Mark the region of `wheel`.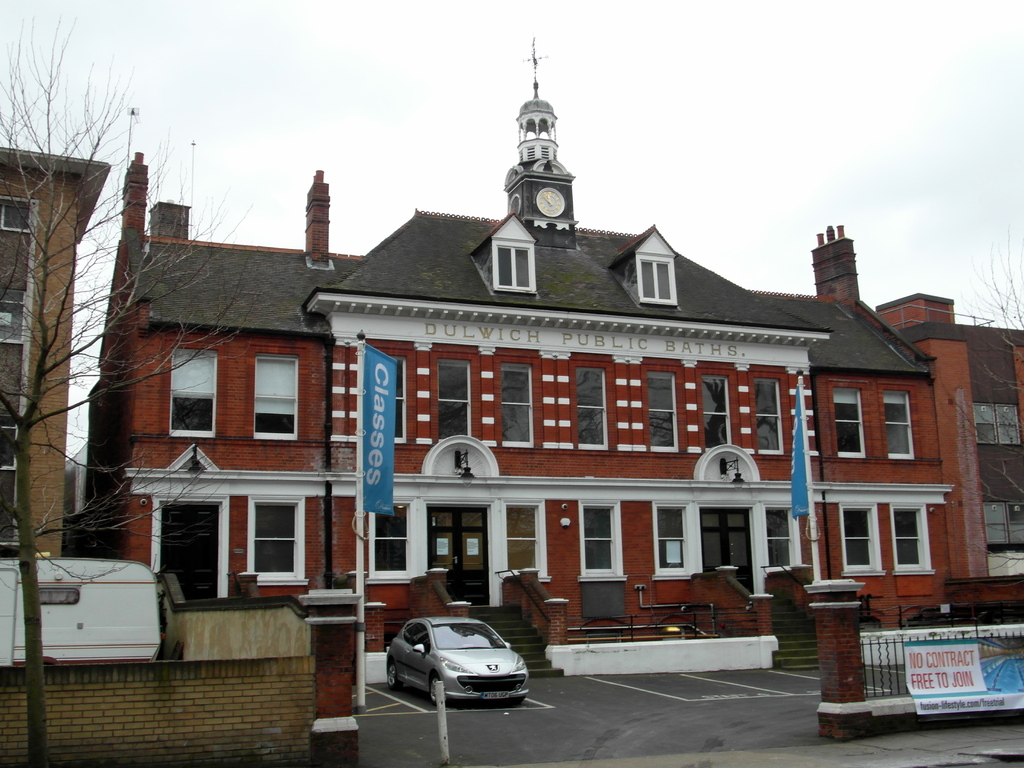
Region: (428,666,438,703).
